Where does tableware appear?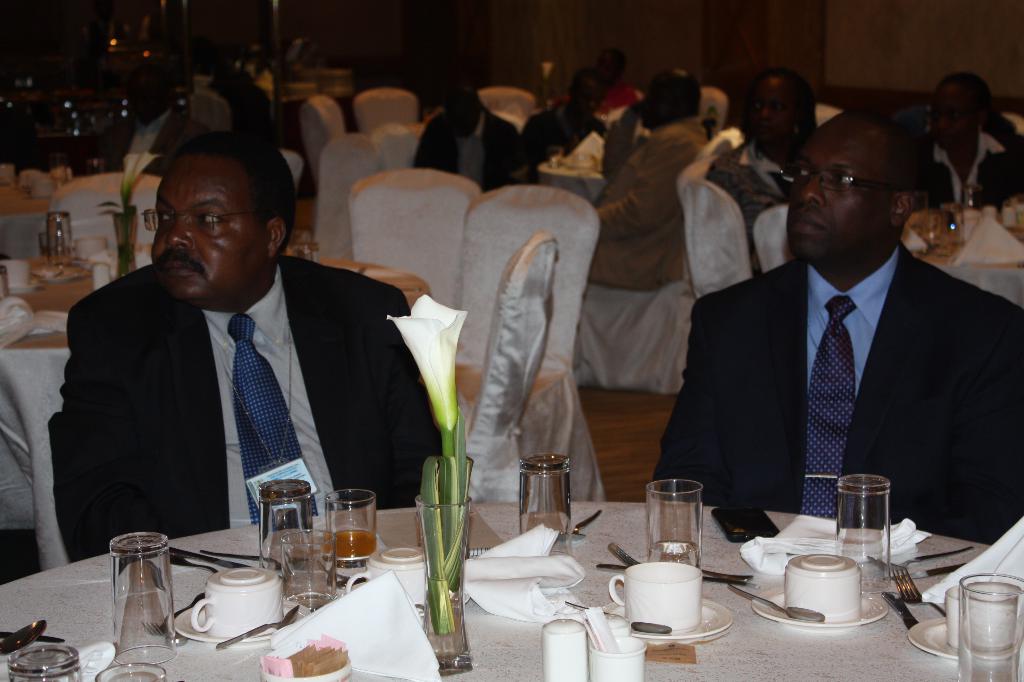
Appears at <region>564, 508, 601, 538</region>.
